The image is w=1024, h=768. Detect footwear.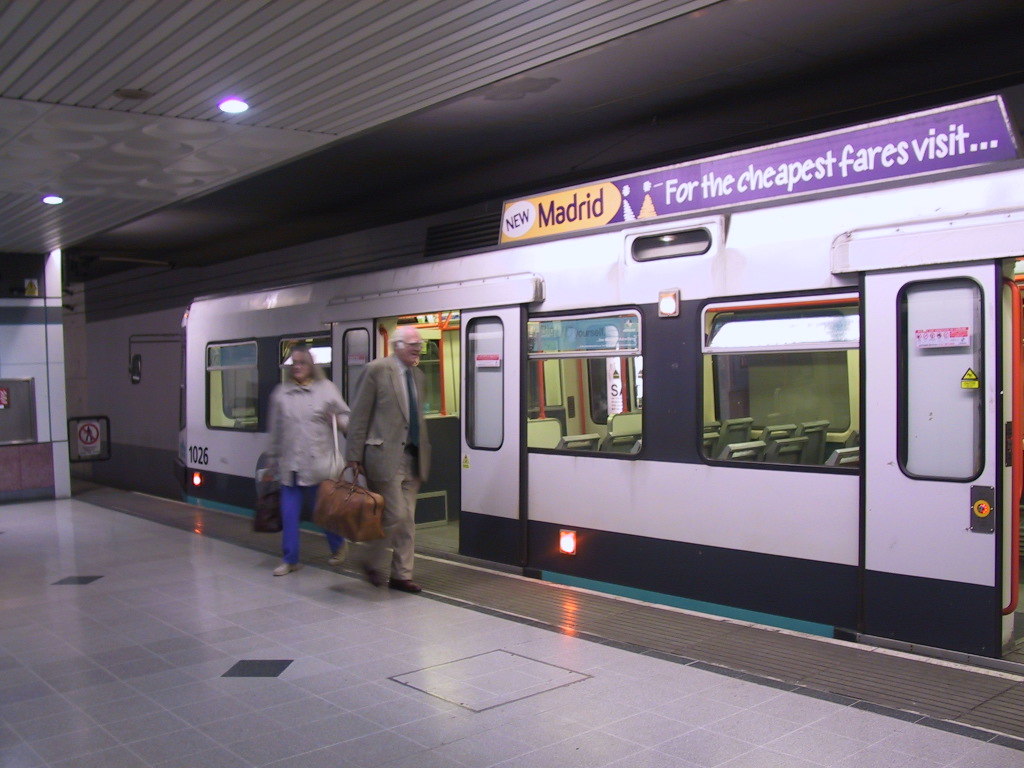
Detection: bbox=[270, 557, 300, 575].
